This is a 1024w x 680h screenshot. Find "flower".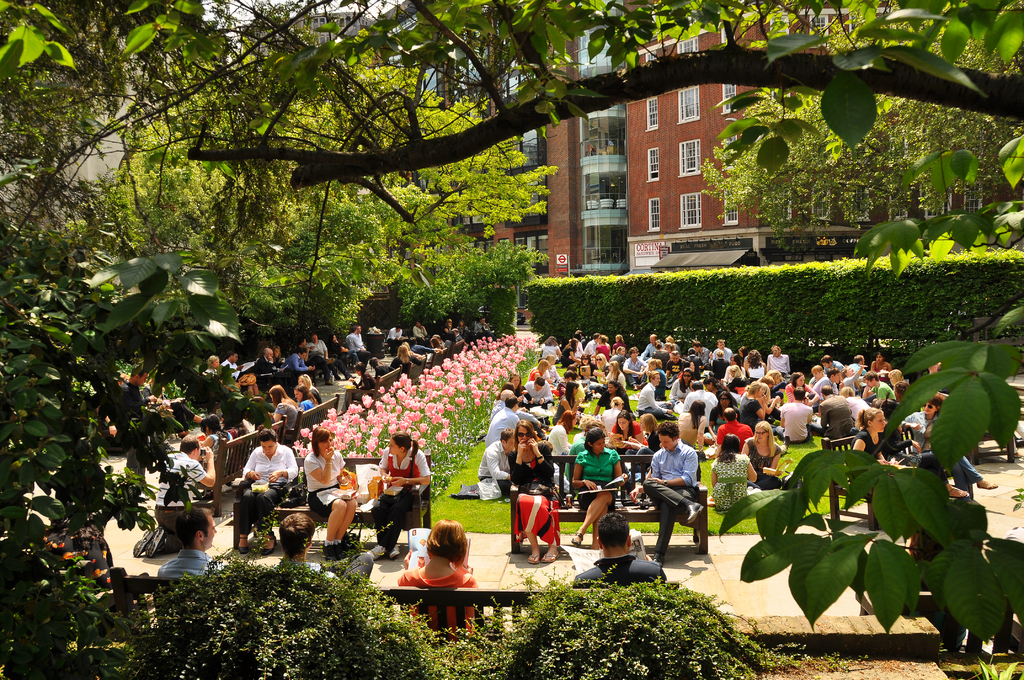
Bounding box: 437,429,452,440.
